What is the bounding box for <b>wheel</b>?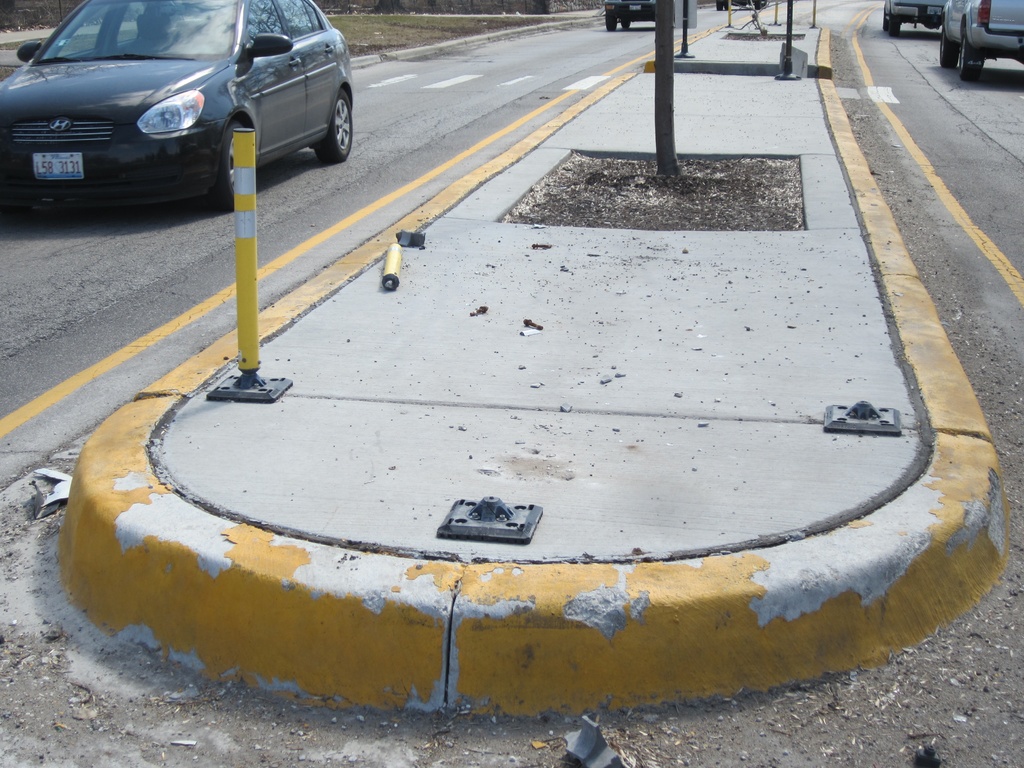
[left=726, top=0, right=730, bottom=12].
